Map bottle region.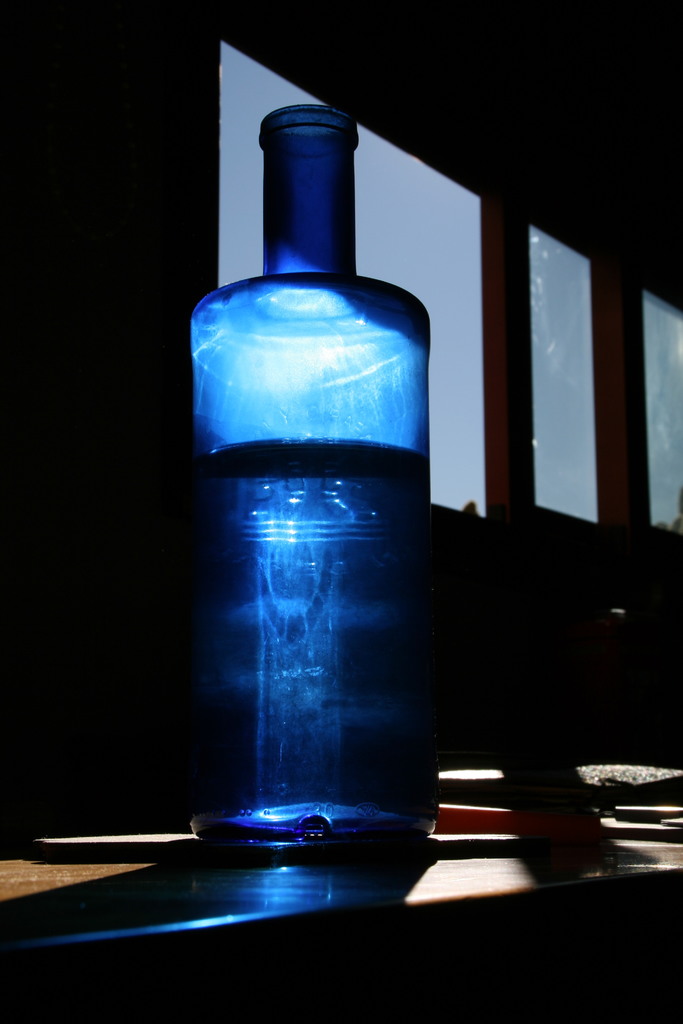
Mapped to BBox(190, 103, 436, 860).
